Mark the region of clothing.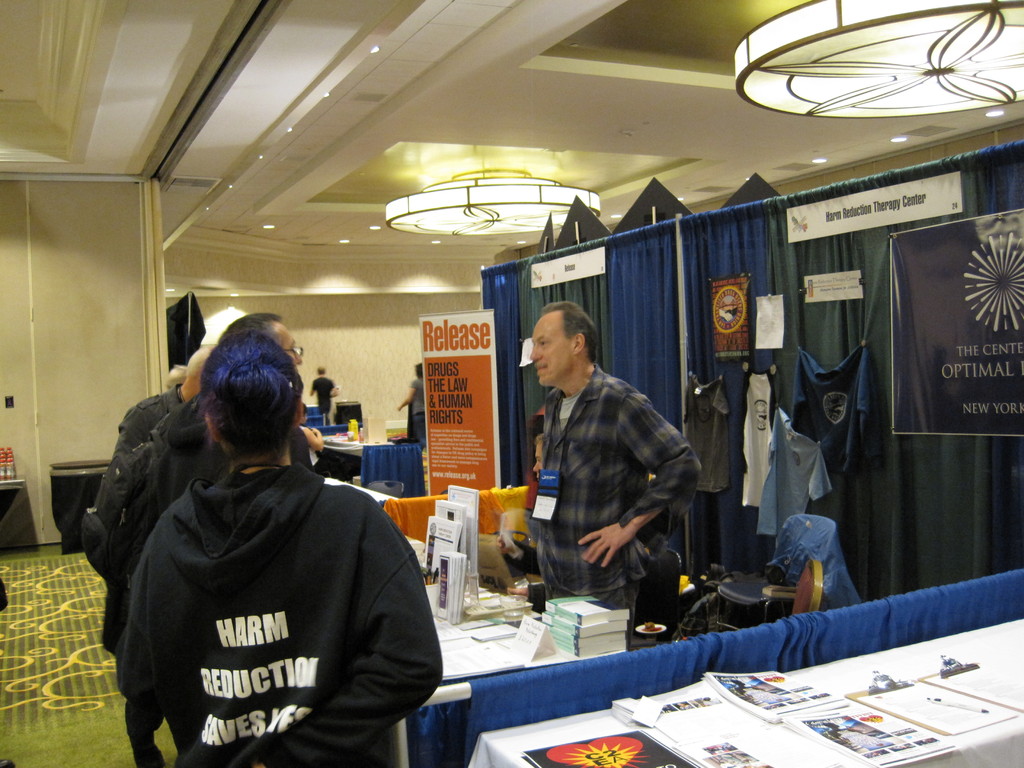
Region: x1=76 y1=390 x2=179 y2=559.
